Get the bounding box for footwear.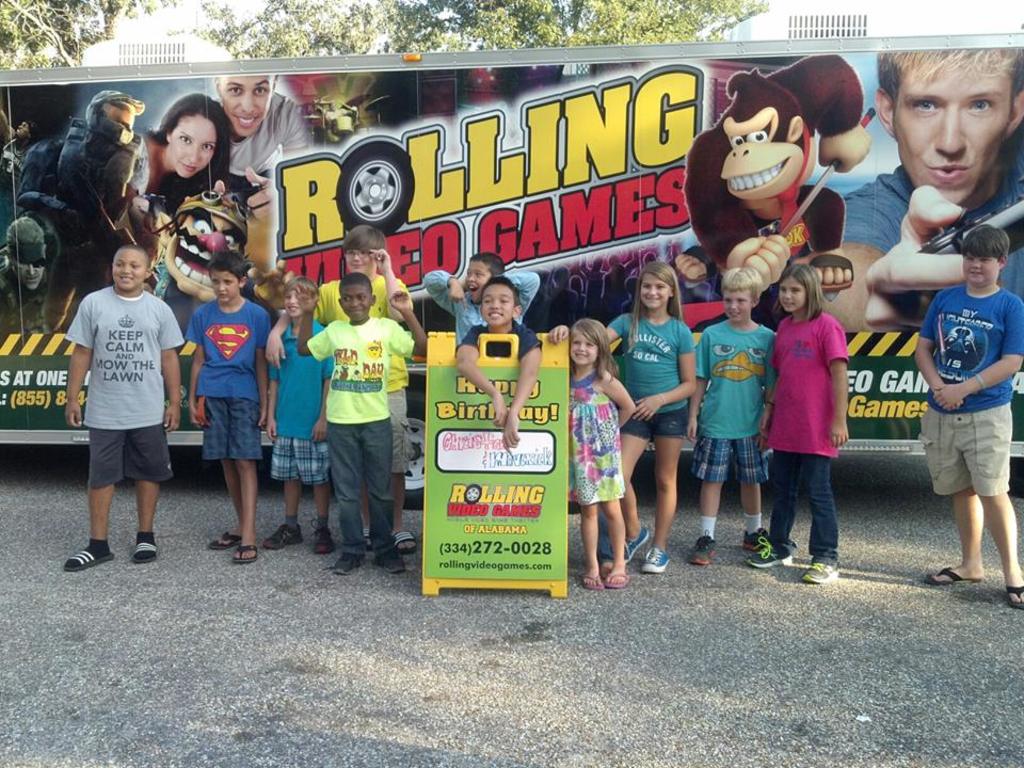
[left=800, top=561, right=841, bottom=583].
